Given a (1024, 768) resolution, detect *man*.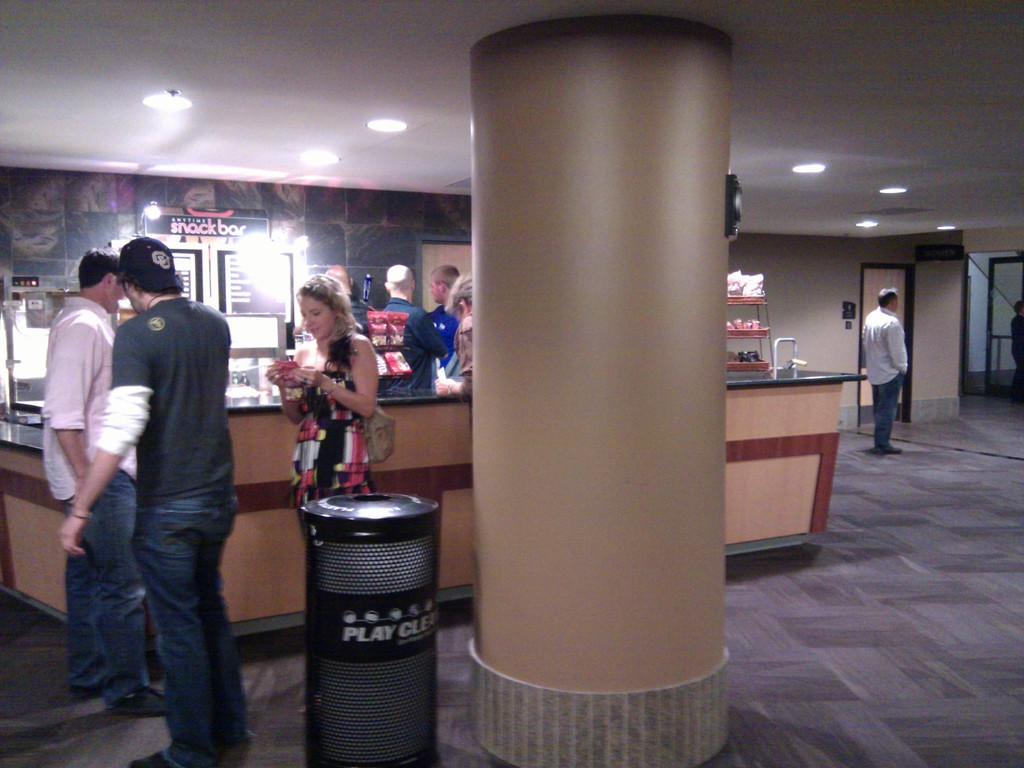
left=861, top=285, right=909, bottom=456.
